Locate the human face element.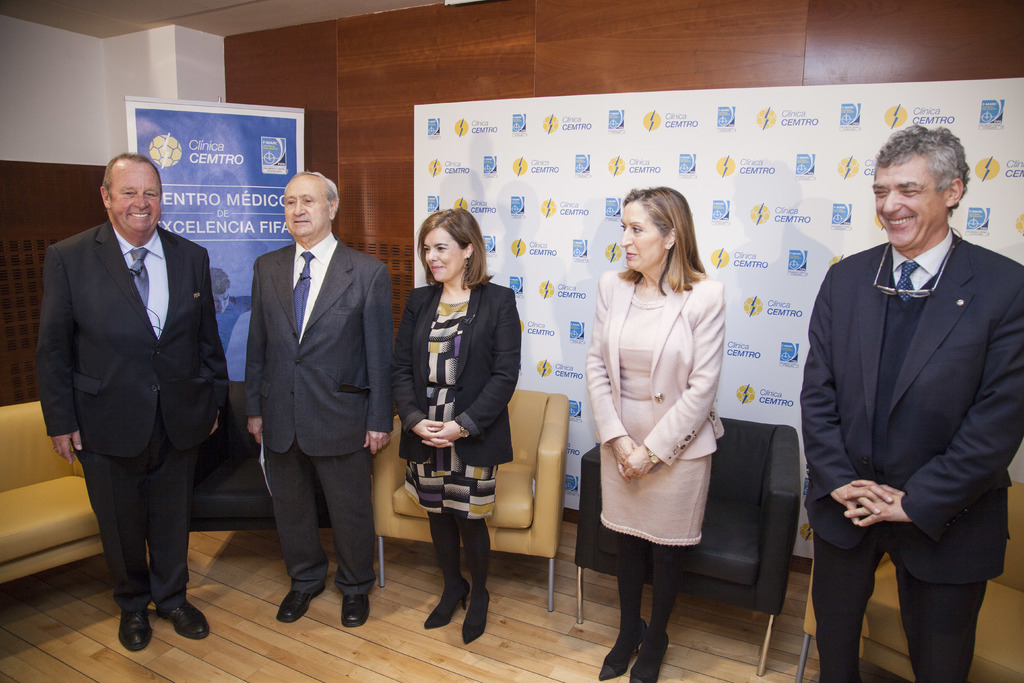
Element bbox: [x1=872, y1=163, x2=942, y2=249].
